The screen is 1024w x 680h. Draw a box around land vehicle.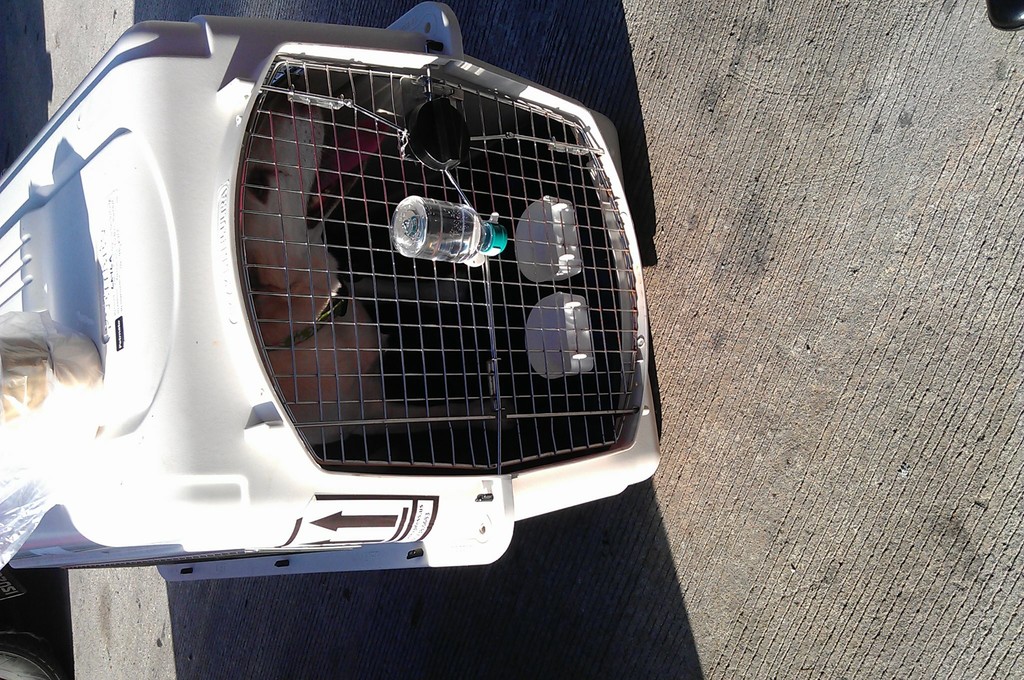
box=[0, 0, 641, 568].
